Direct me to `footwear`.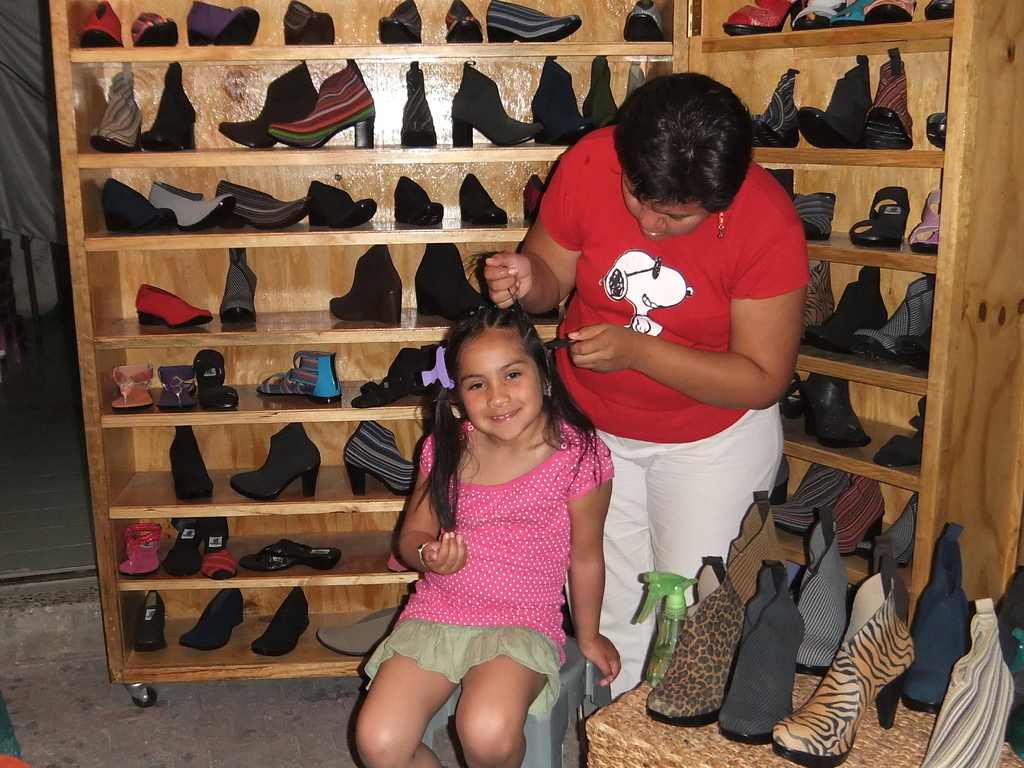
Direction: [x1=316, y1=602, x2=402, y2=659].
